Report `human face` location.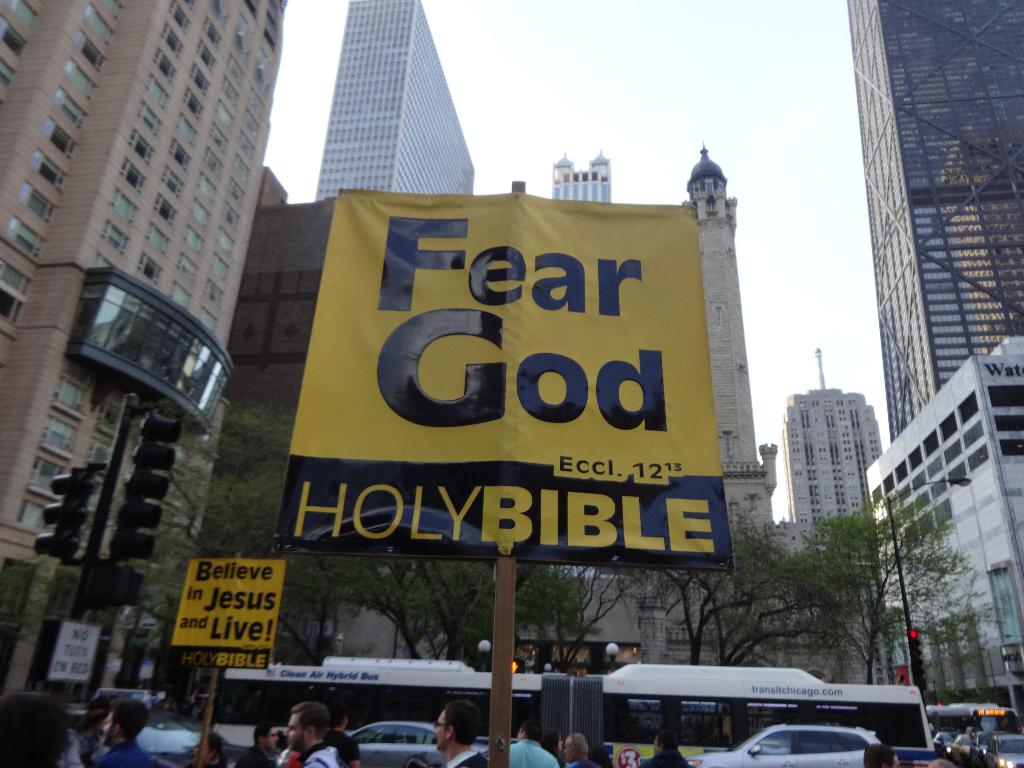
Report: [left=284, top=712, right=303, bottom=749].
